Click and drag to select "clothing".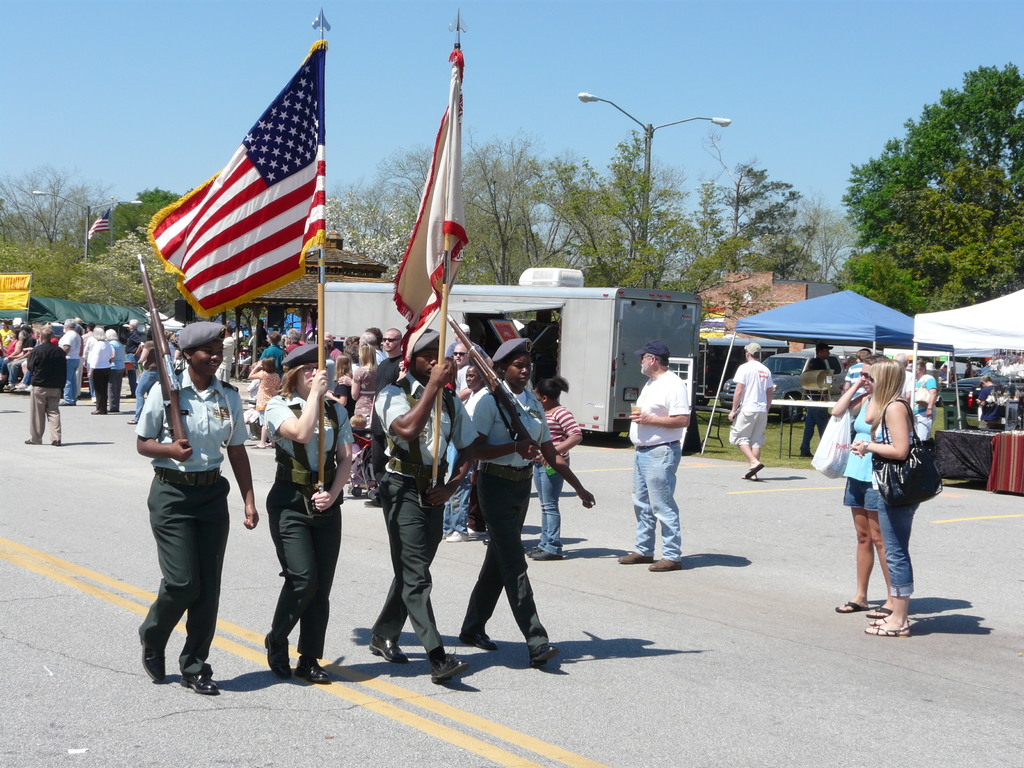
Selection: crop(840, 399, 881, 512).
